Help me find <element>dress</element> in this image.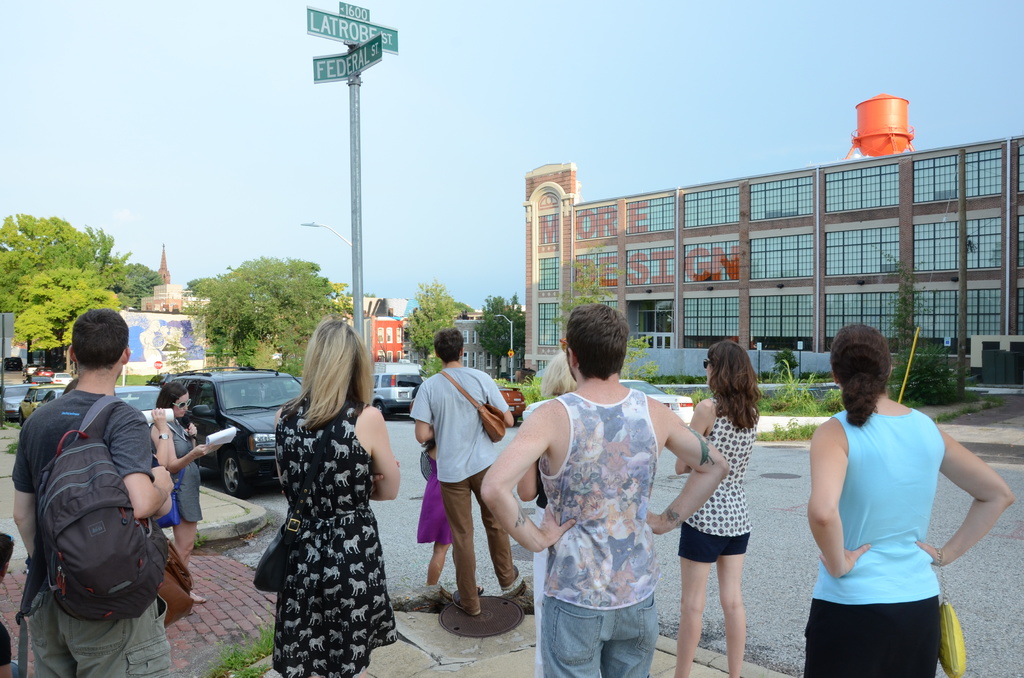
Found it: 172:417:204:522.
